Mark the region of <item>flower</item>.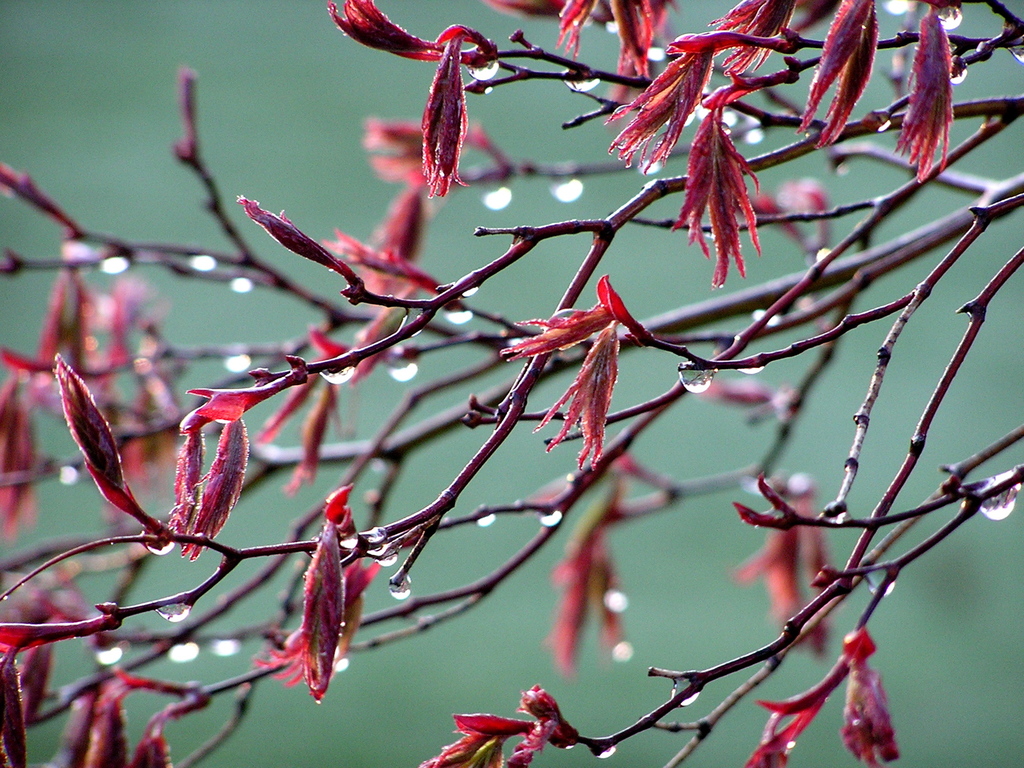
Region: box=[415, 687, 573, 767].
